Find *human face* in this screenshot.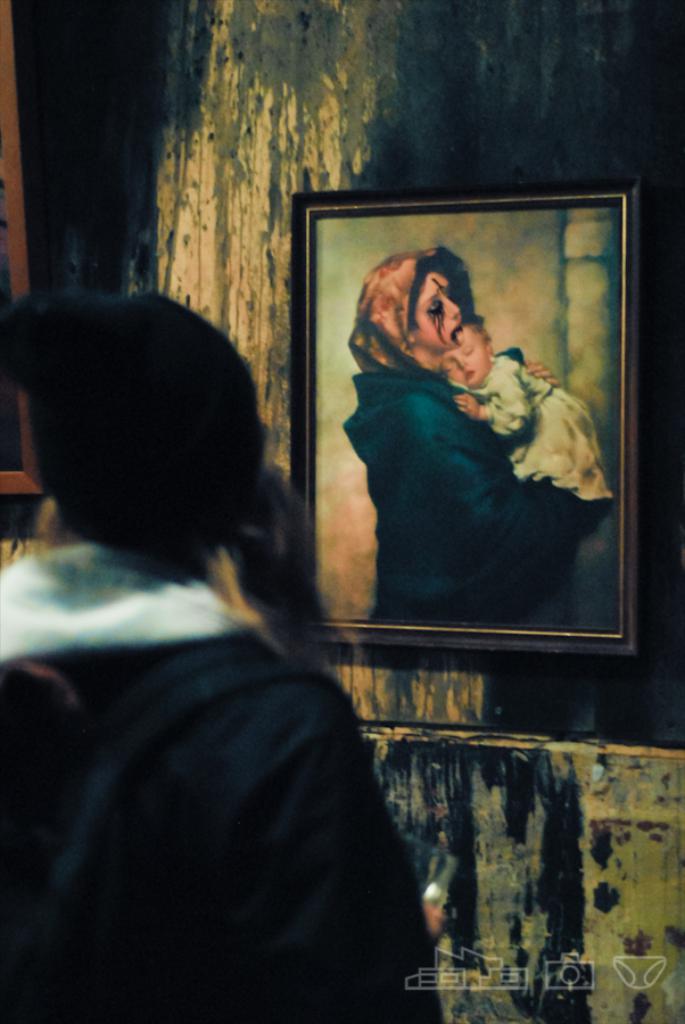
The bounding box for *human face* is bbox(411, 275, 464, 342).
